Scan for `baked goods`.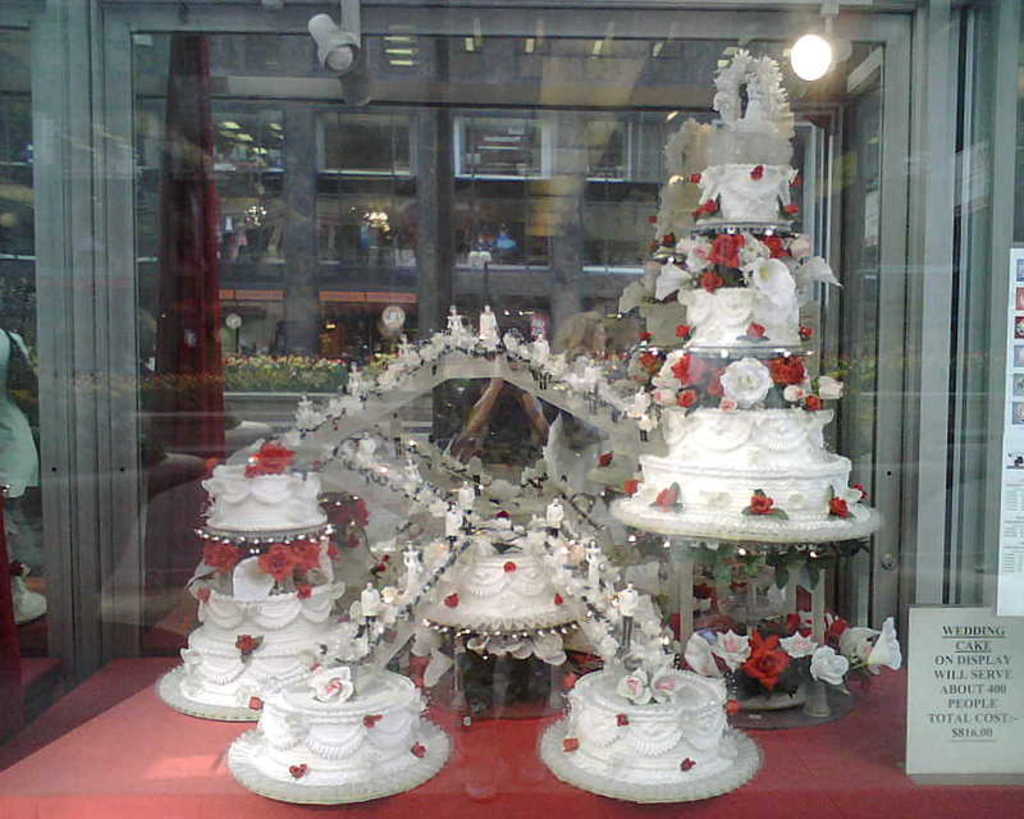
Scan result: <box>178,466,356,708</box>.
